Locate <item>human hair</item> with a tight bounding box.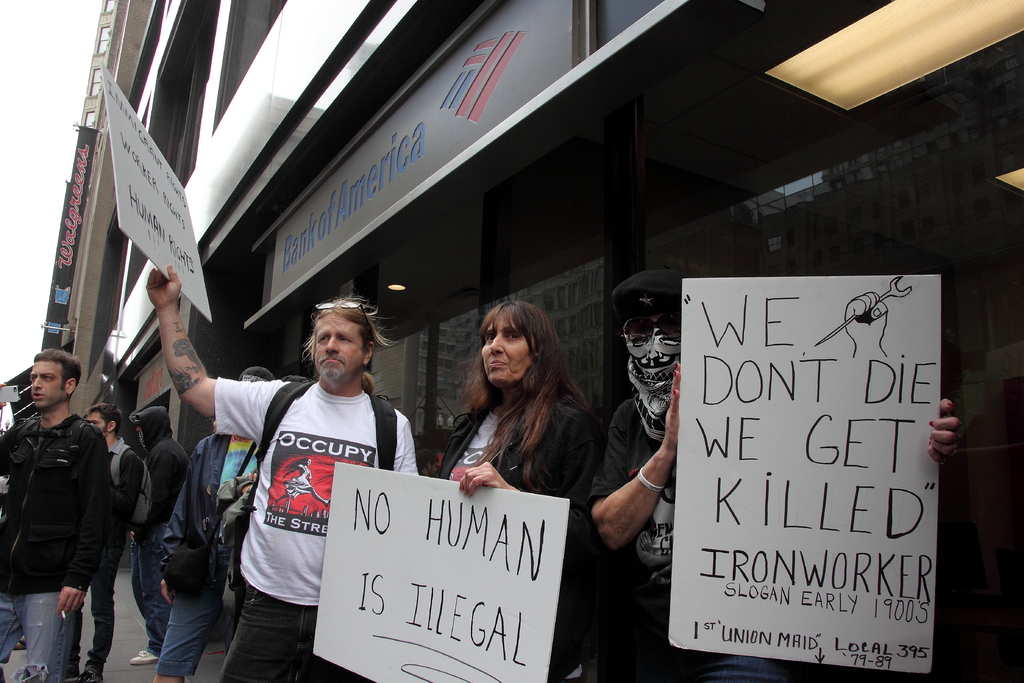
(left=34, top=346, right=84, bottom=392).
